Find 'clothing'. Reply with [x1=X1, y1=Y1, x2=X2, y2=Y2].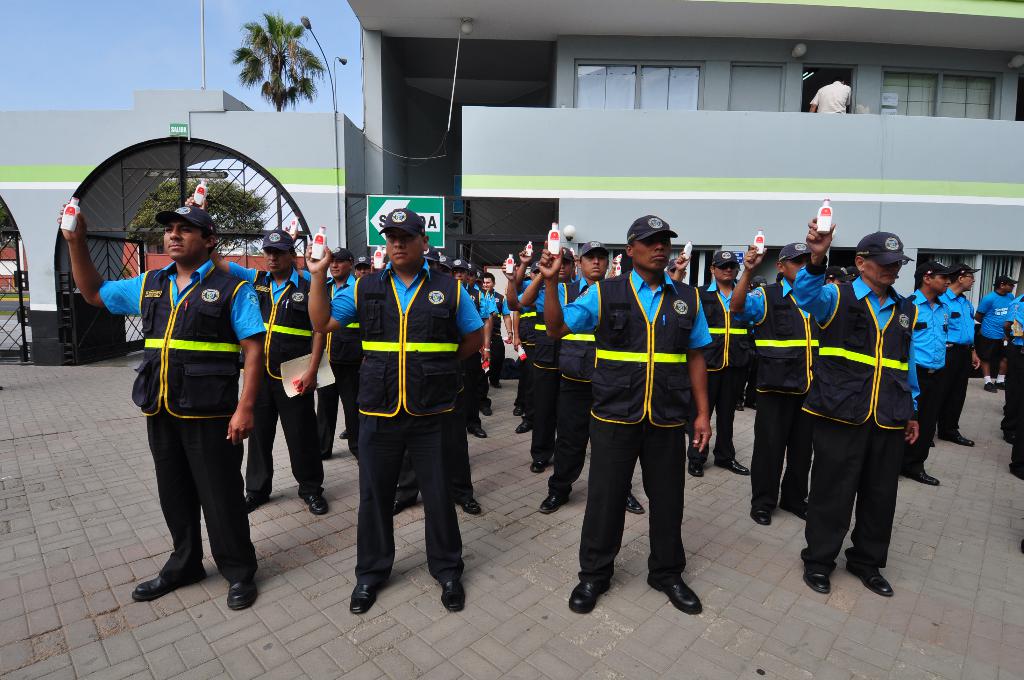
[x1=733, y1=273, x2=831, y2=513].
